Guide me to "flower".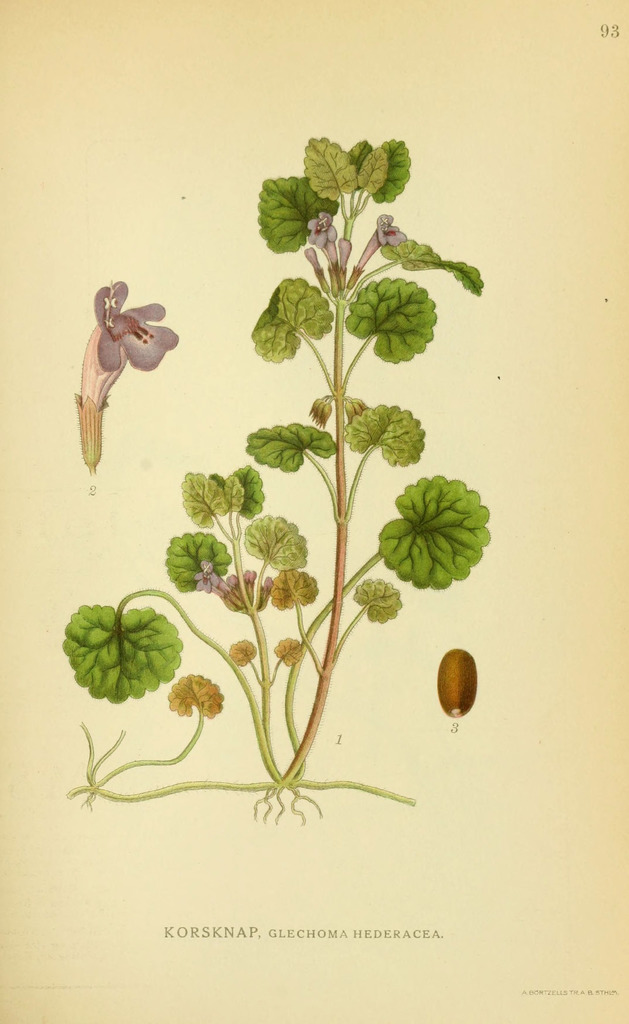
Guidance: [356, 217, 405, 271].
